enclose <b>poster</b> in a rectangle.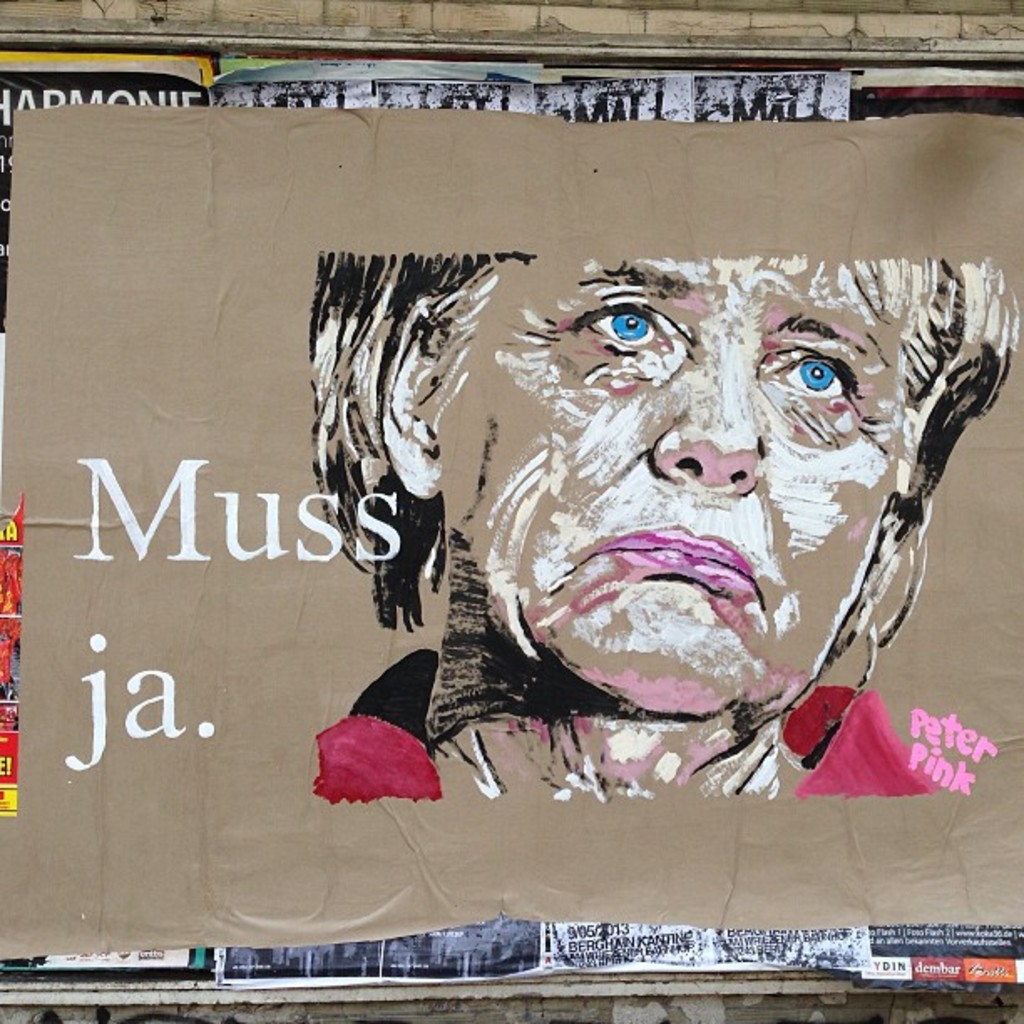
detection(0, 107, 1022, 959).
